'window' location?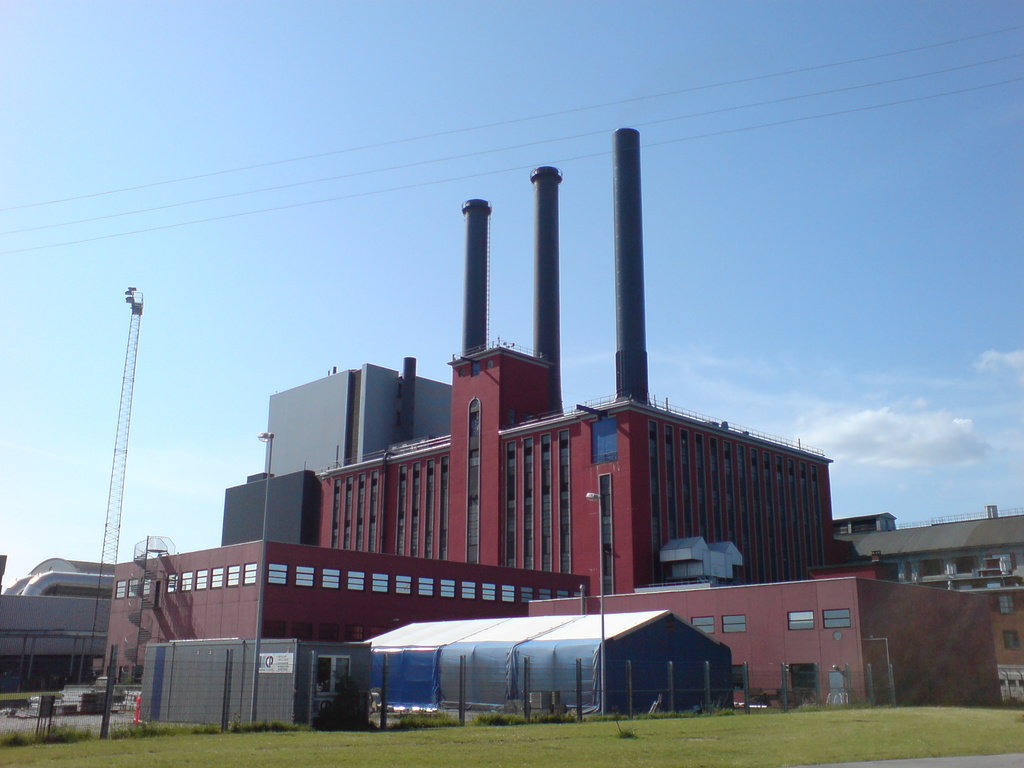
region(268, 563, 287, 584)
